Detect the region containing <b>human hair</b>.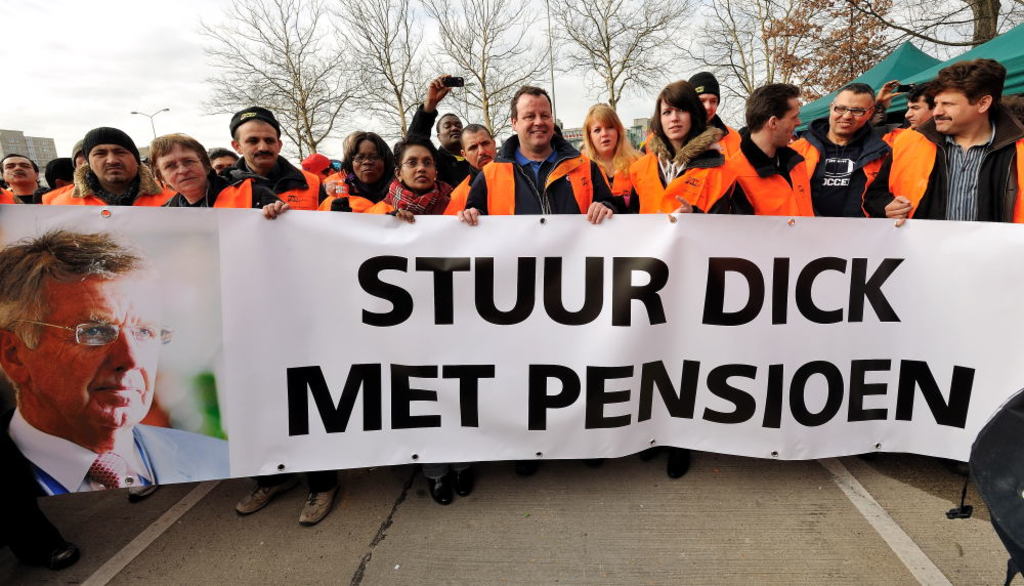
341,126,366,158.
